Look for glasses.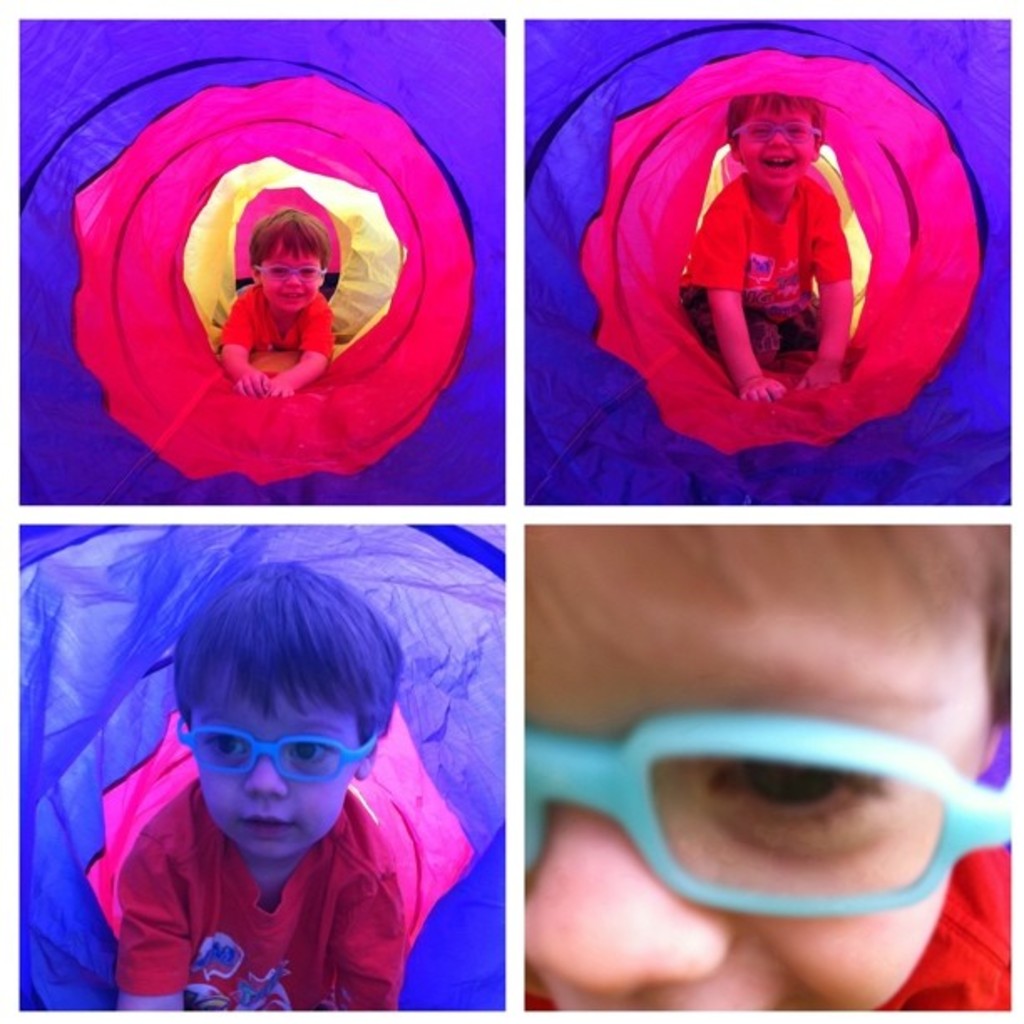
Found: 728 119 823 146.
